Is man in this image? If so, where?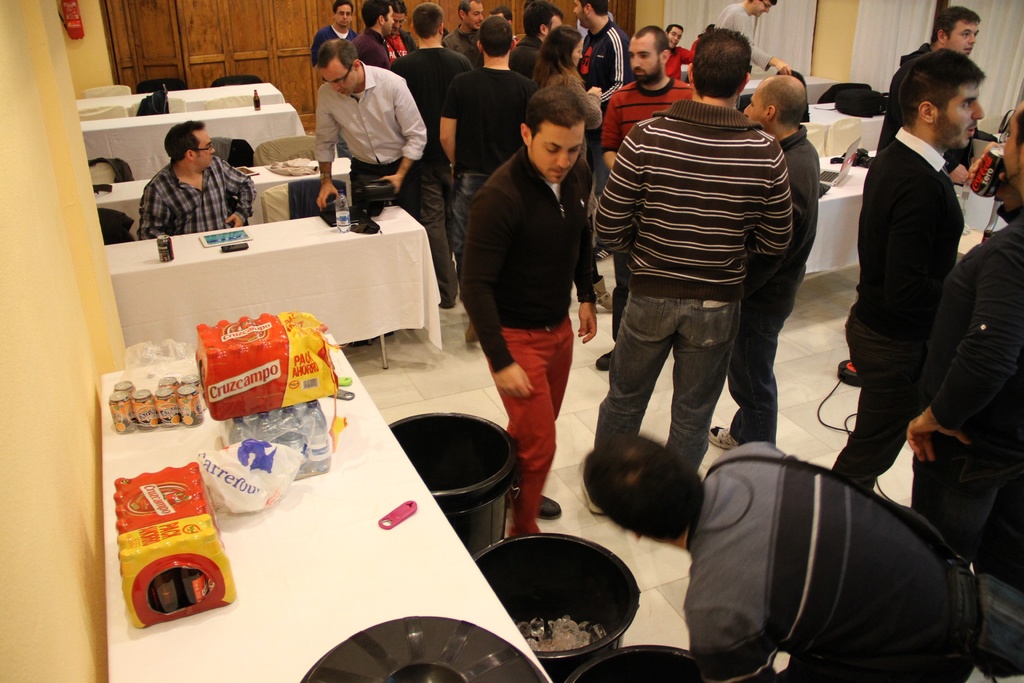
Yes, at BBox(659, 21, 692, 81).
